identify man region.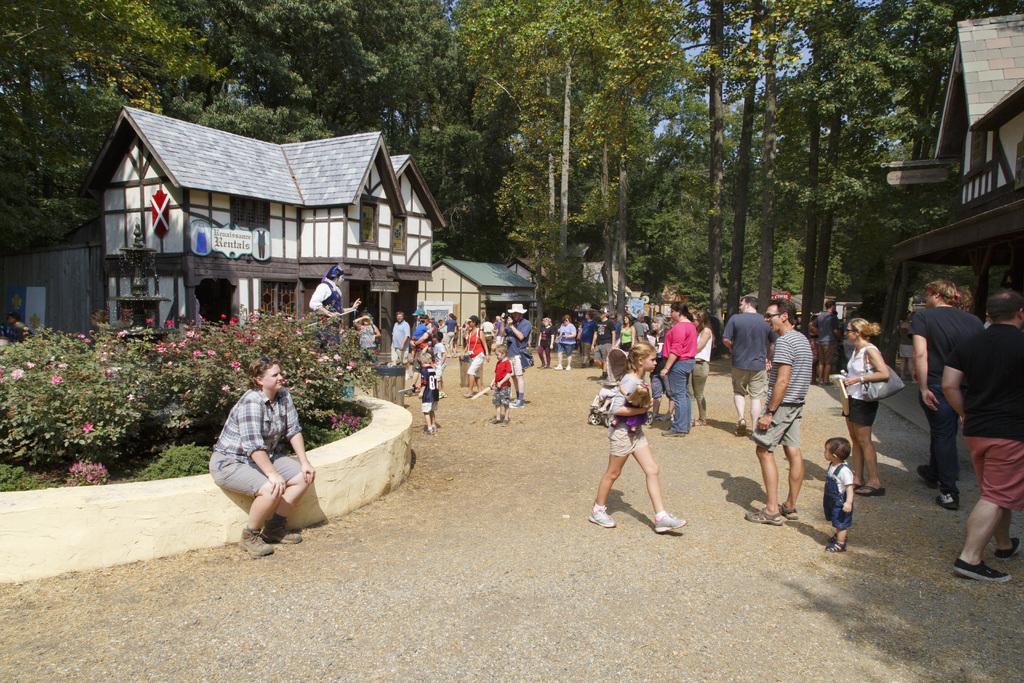
Region: box(440, 316, 458, 360).
